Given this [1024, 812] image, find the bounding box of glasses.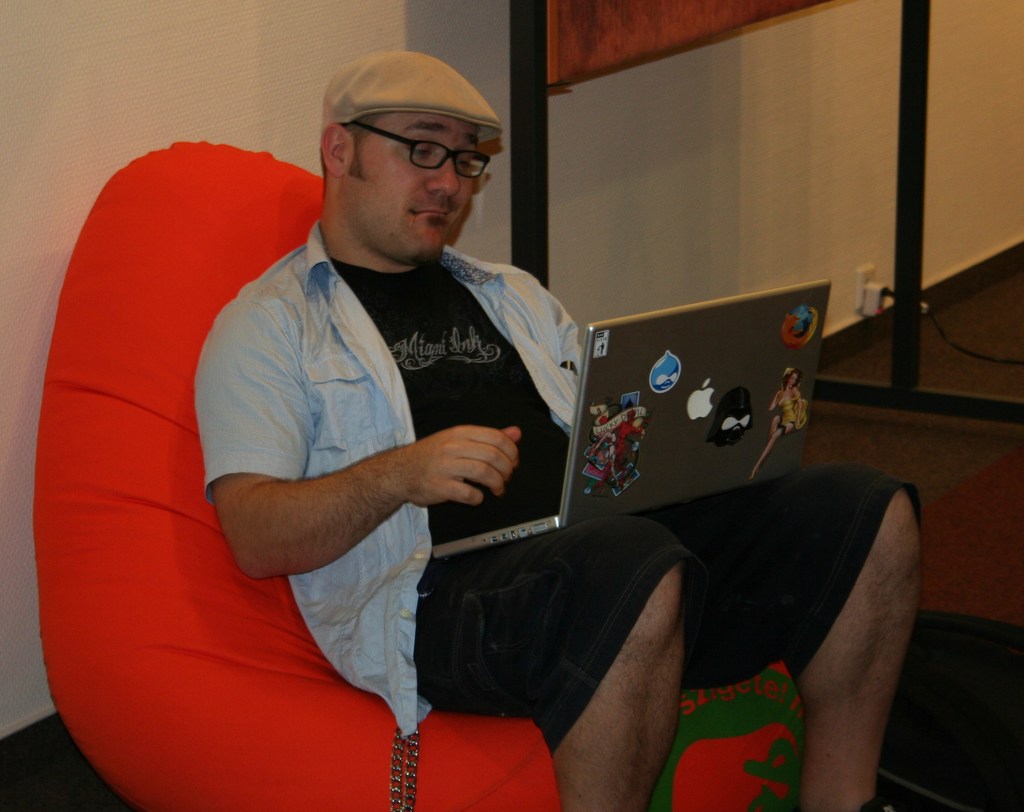
{"x1": 348, "y1": 120, "x2": 490, "y2": 181}.
